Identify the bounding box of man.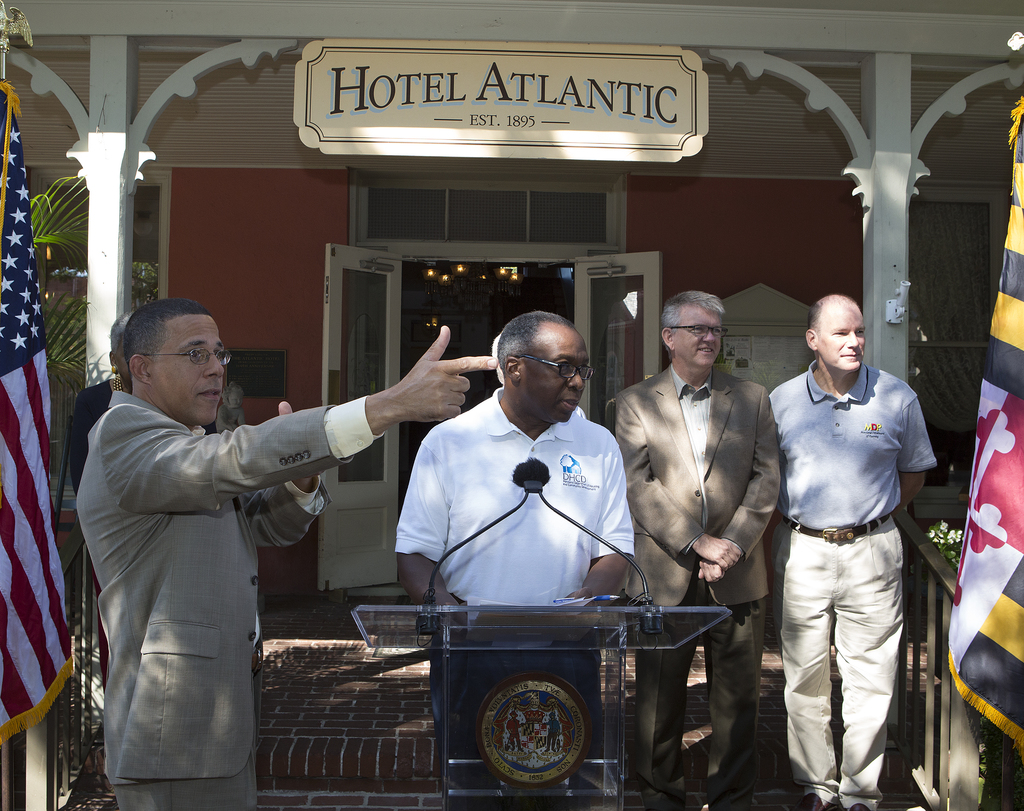
box=[72, 310, 216, 671].
